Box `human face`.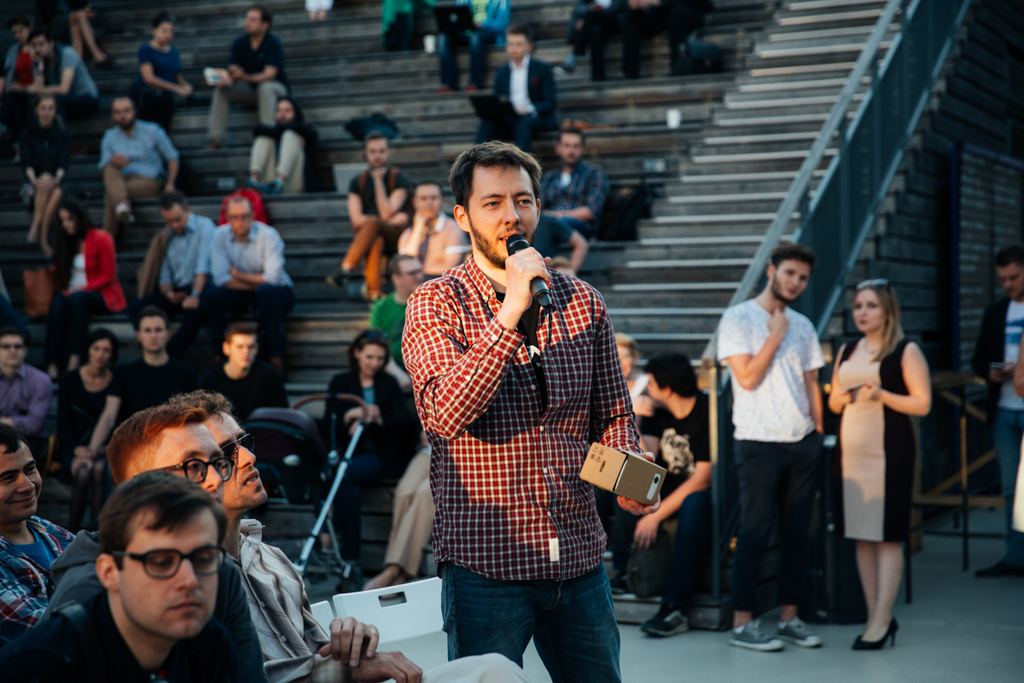
561 133 583 164.
